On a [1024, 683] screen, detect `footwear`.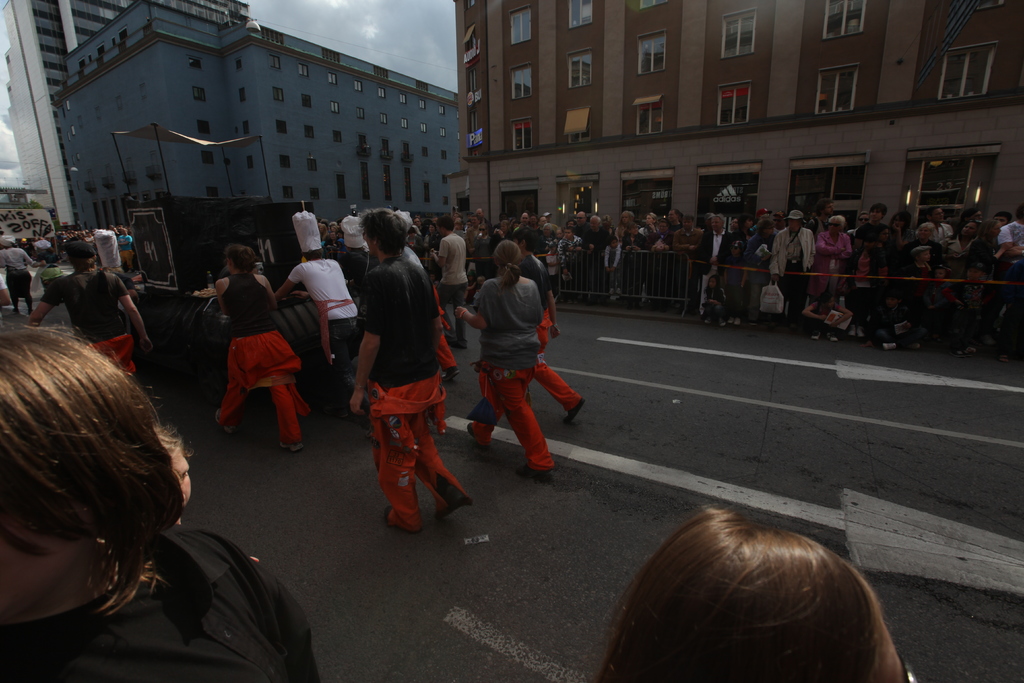
rect(900, 336, 915, 352).
